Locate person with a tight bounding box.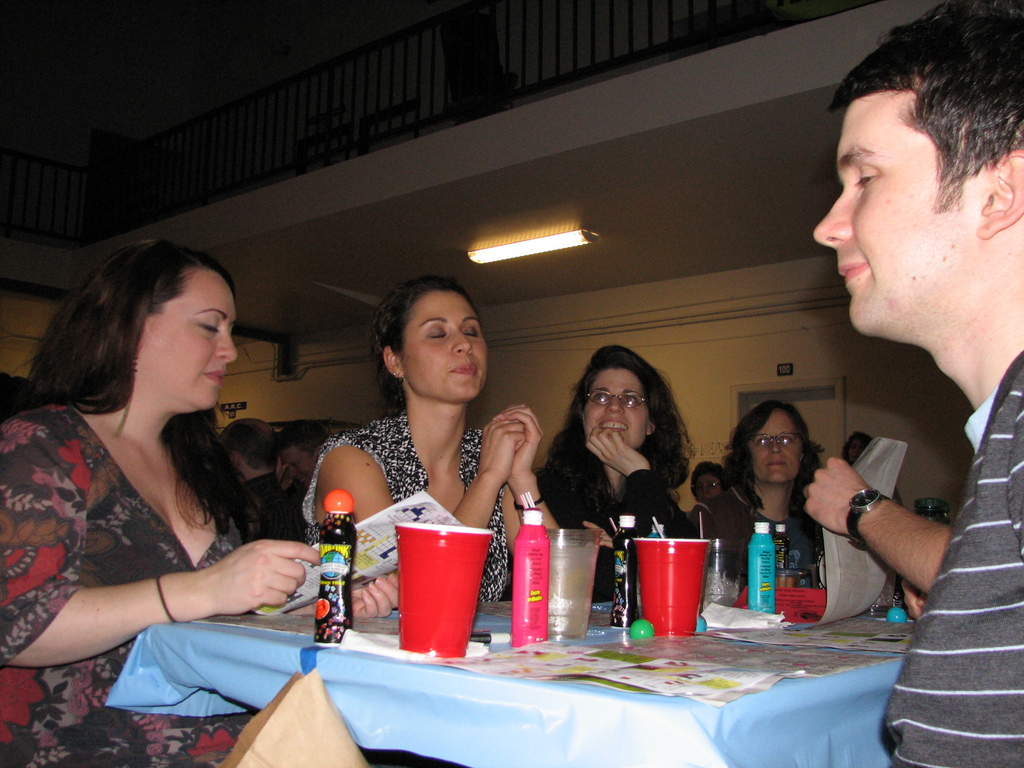
(x1=202, y1=401, x2=298, y2=559).
